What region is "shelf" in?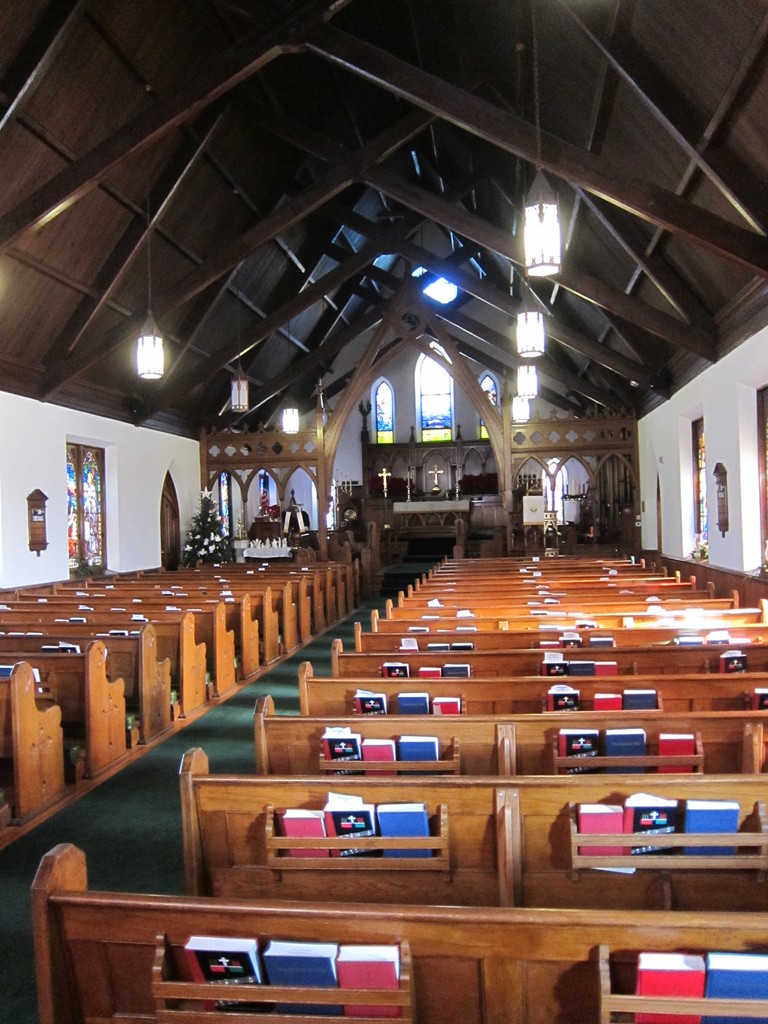
(548,684,664,724).
